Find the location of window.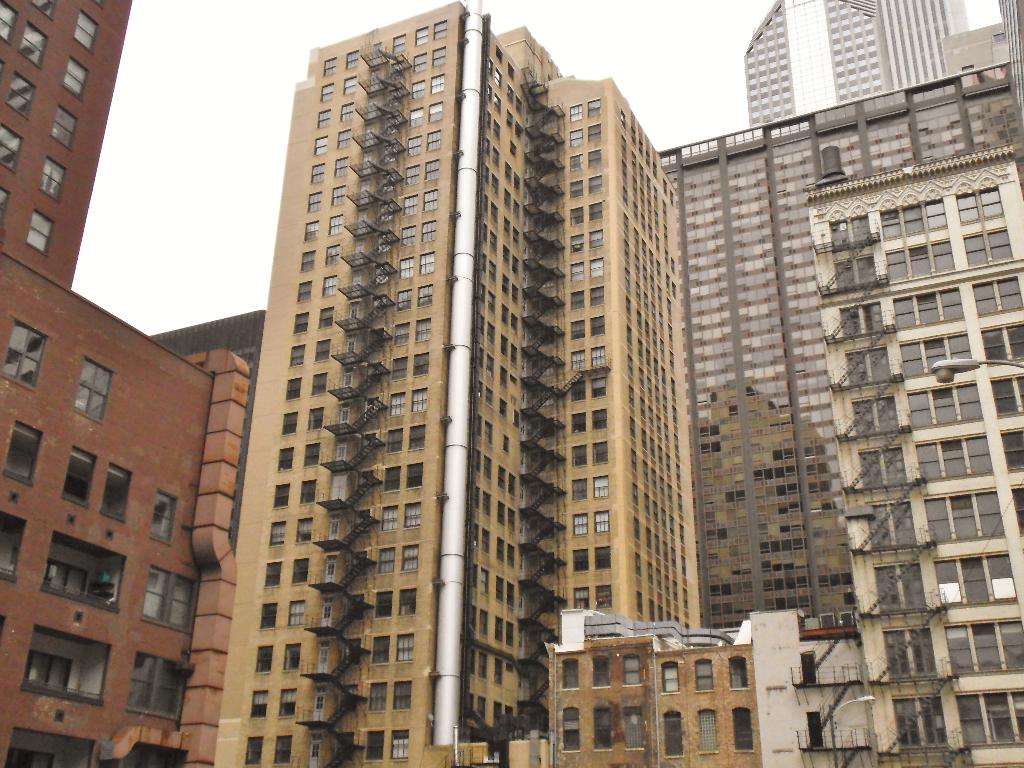
Location: x1=401 y1=548 x2=417 y2=573.
